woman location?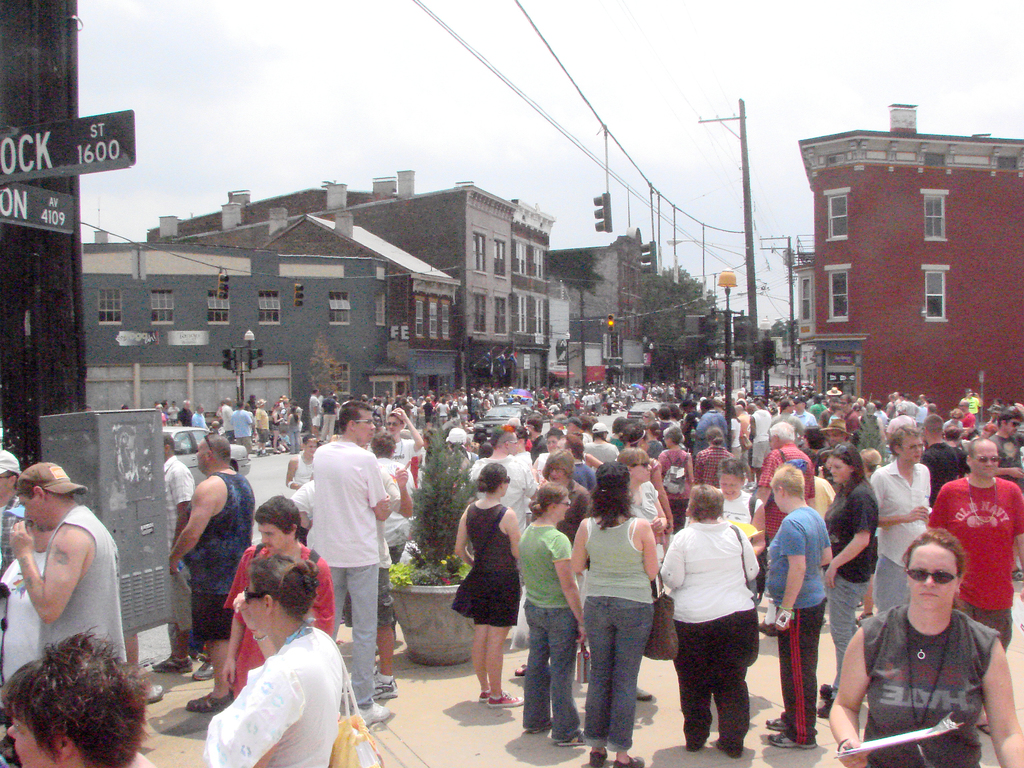
region(718, 456, 764, 552)
